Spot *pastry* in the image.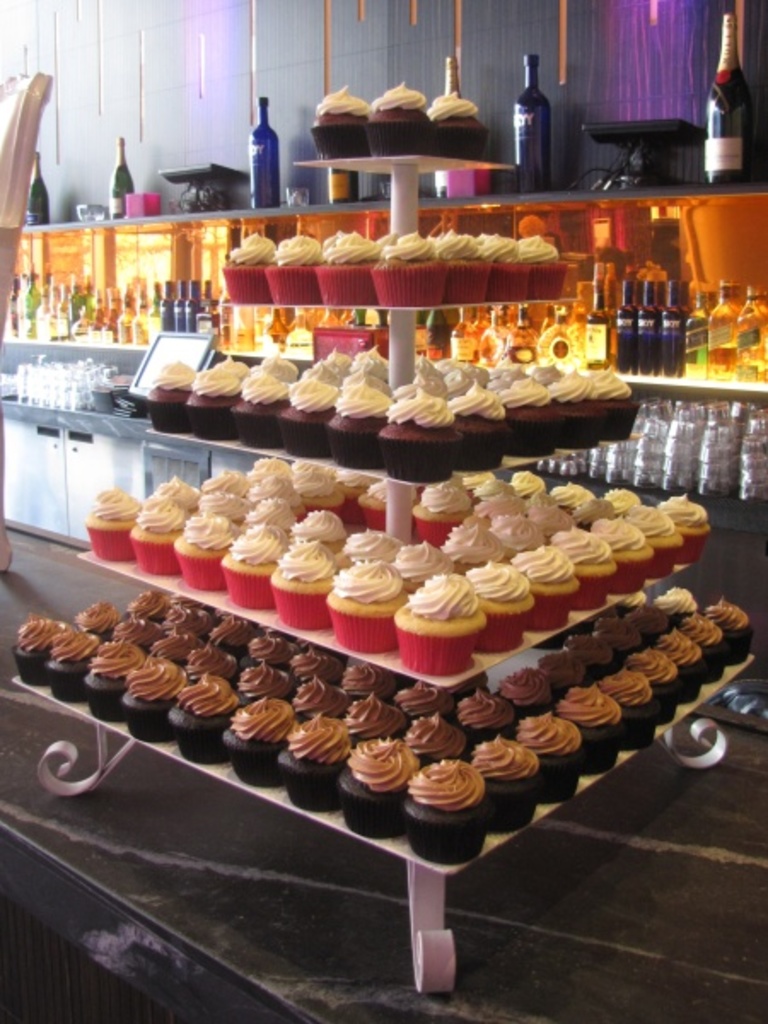
*pastry* found at 519 236 565 295.
